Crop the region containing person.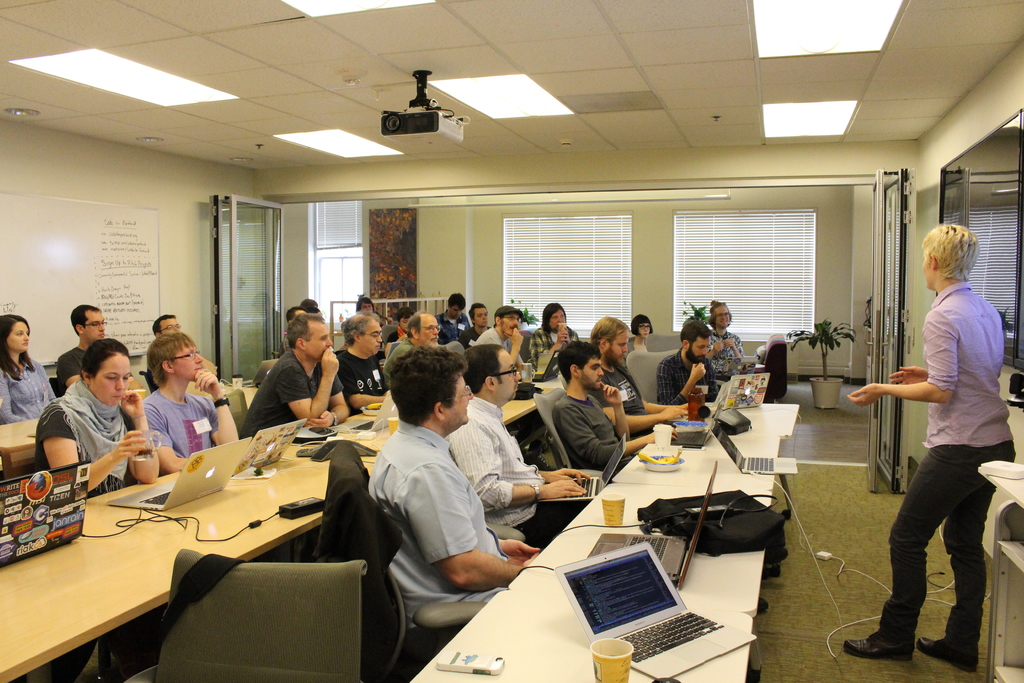
Crop region: bbox=[654, 322, 726, 409].
